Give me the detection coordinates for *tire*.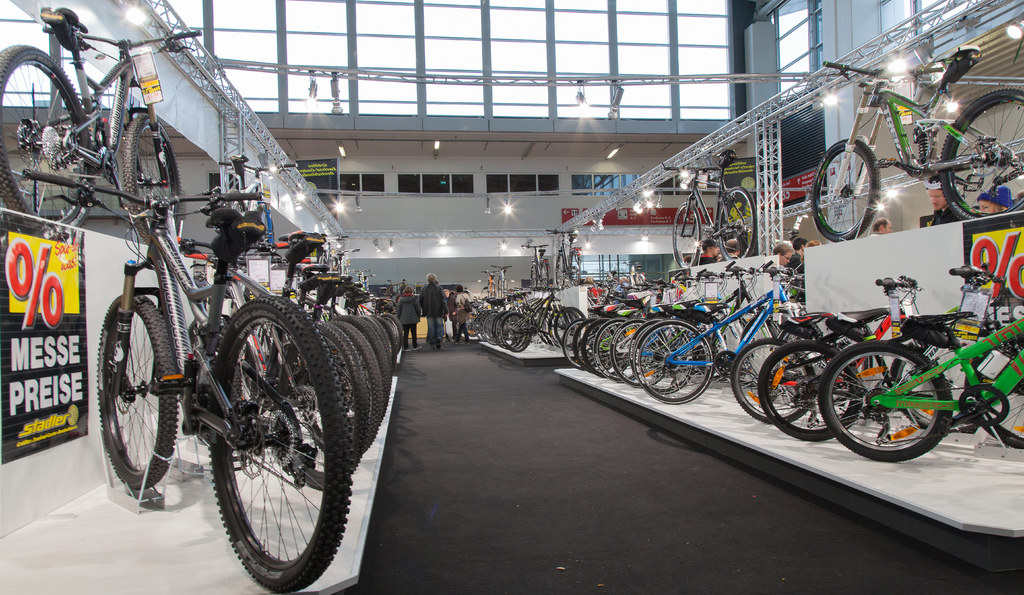
[1, 43, 97, 227].
